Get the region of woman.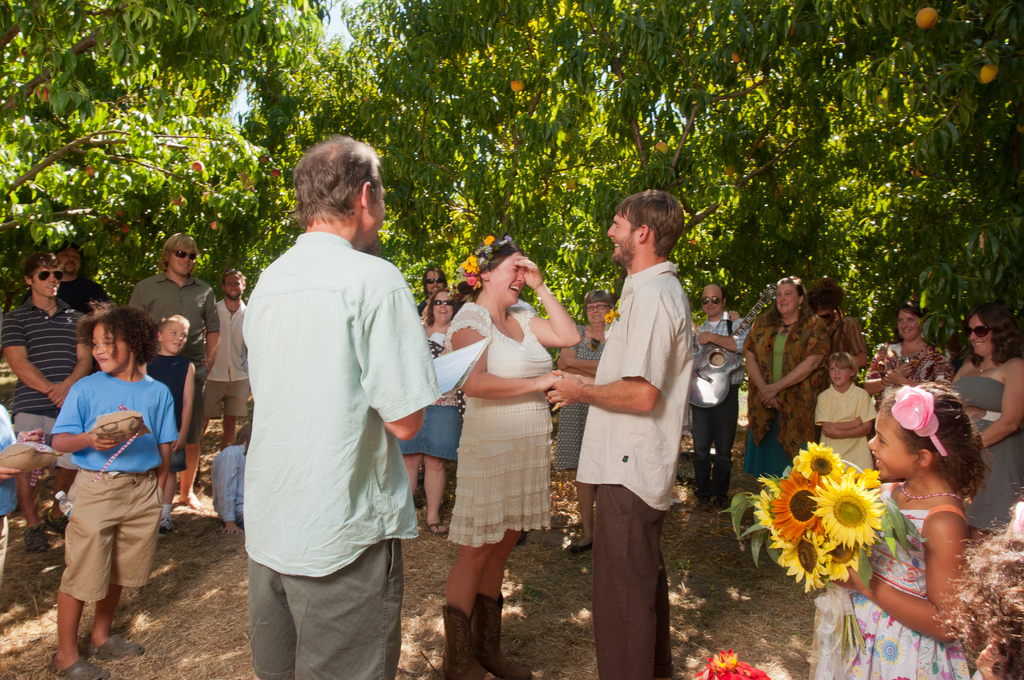
865, 298, 955, 413.
